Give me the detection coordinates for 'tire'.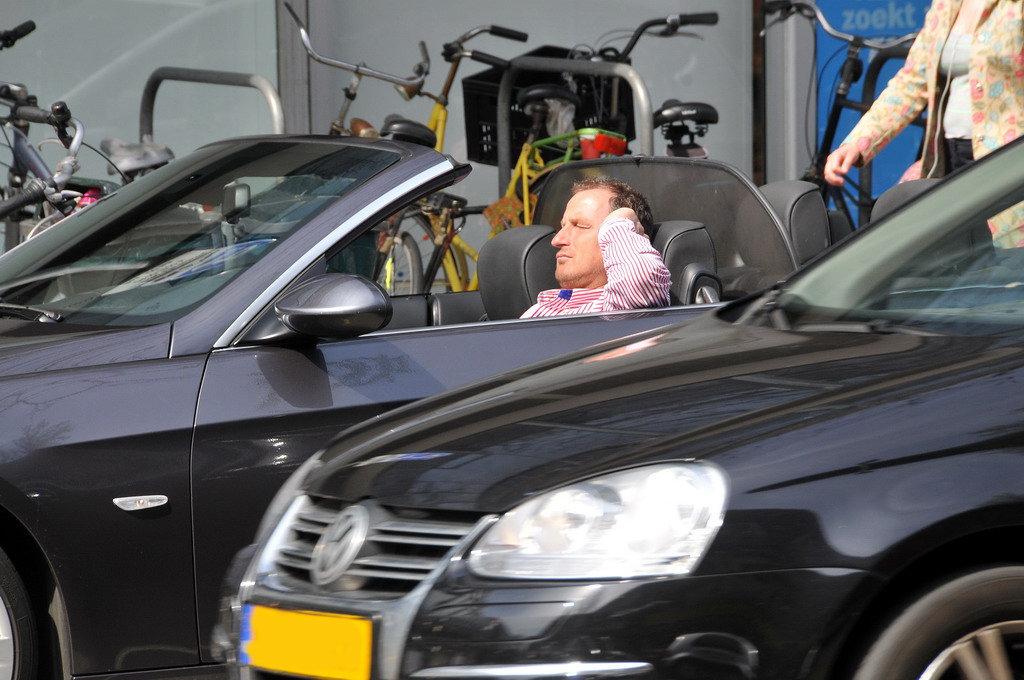
842,560,1023,679.
